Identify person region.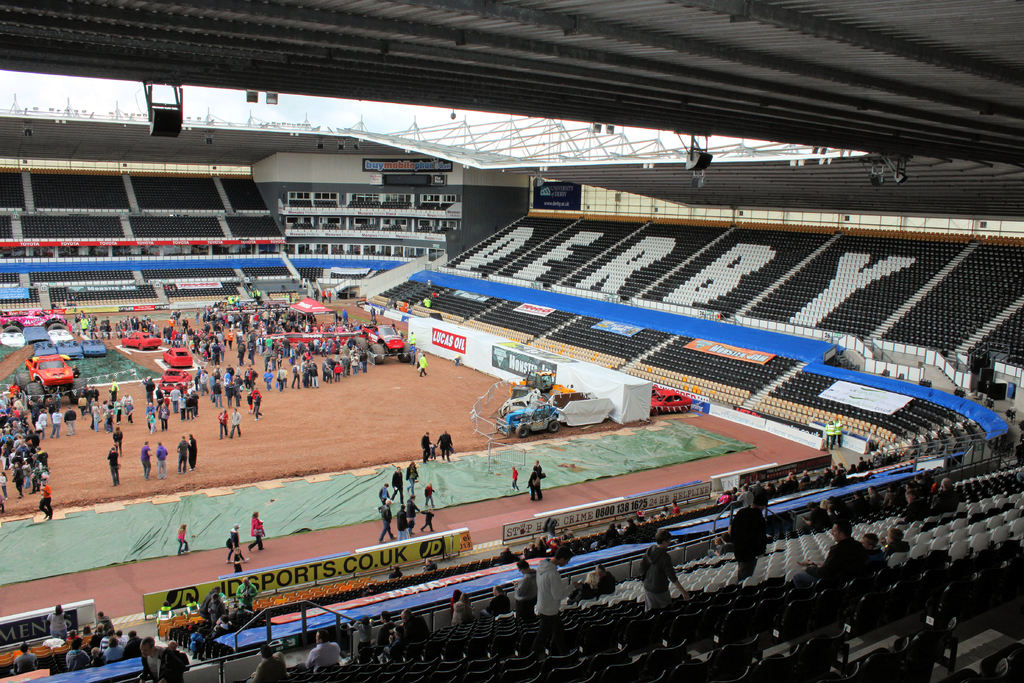
Region: {"left": 56, "top": 384, "right": 131, "bottom": 435}.
